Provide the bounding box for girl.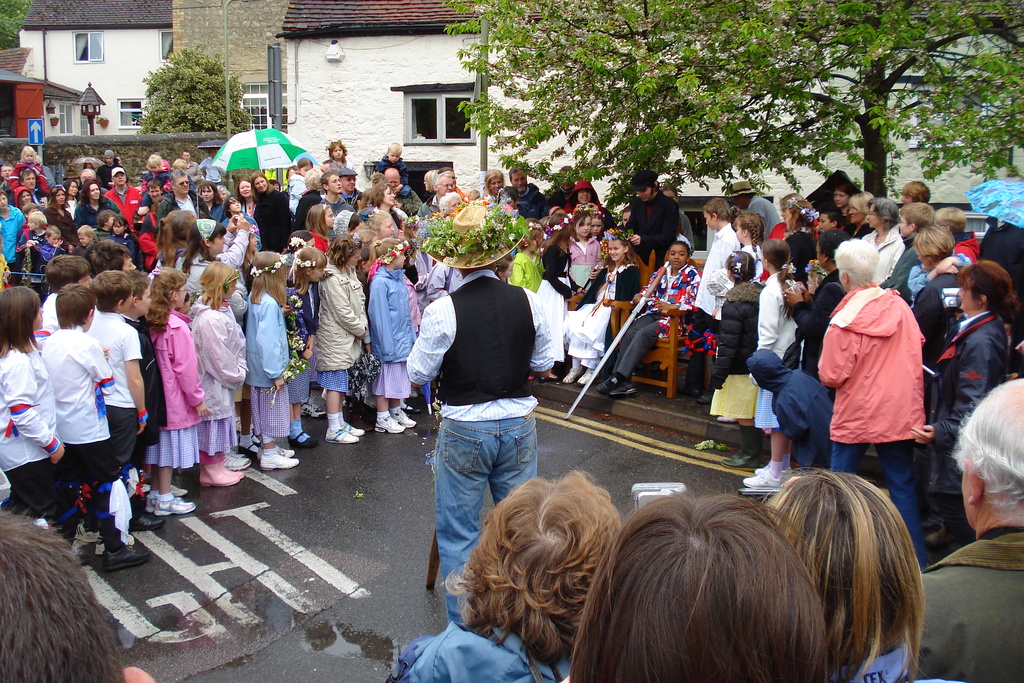
left=530, top=210, right=586, bottom=378.
